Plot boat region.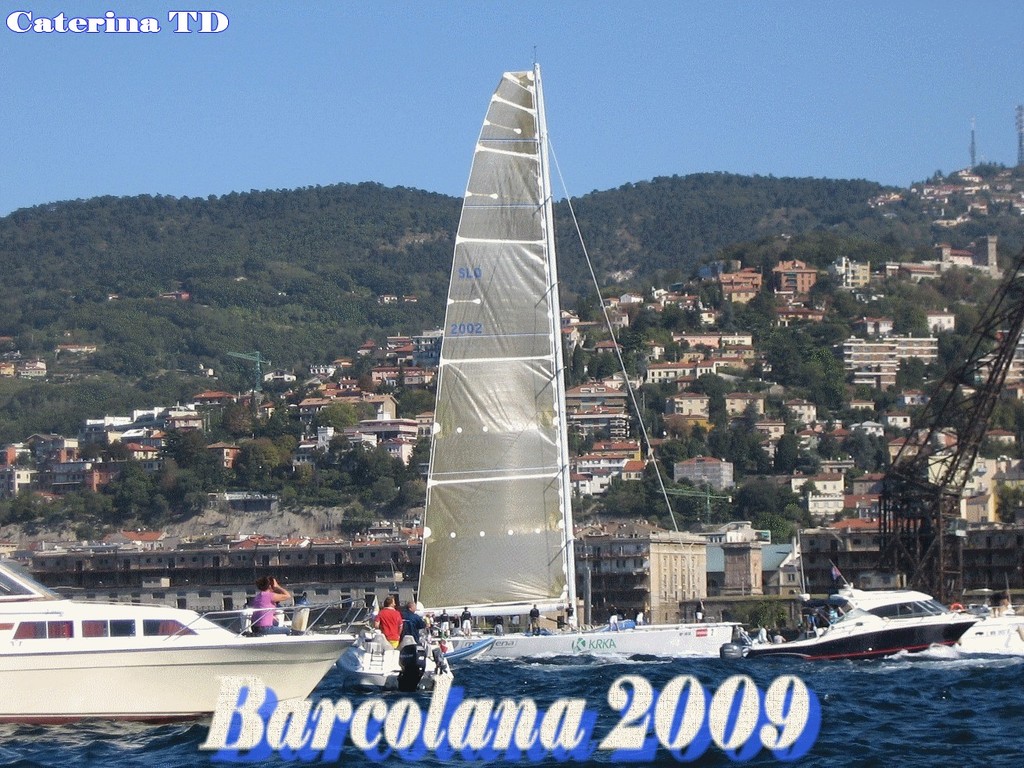
Plotted at <region>332, 38, 742, 664</region>.
